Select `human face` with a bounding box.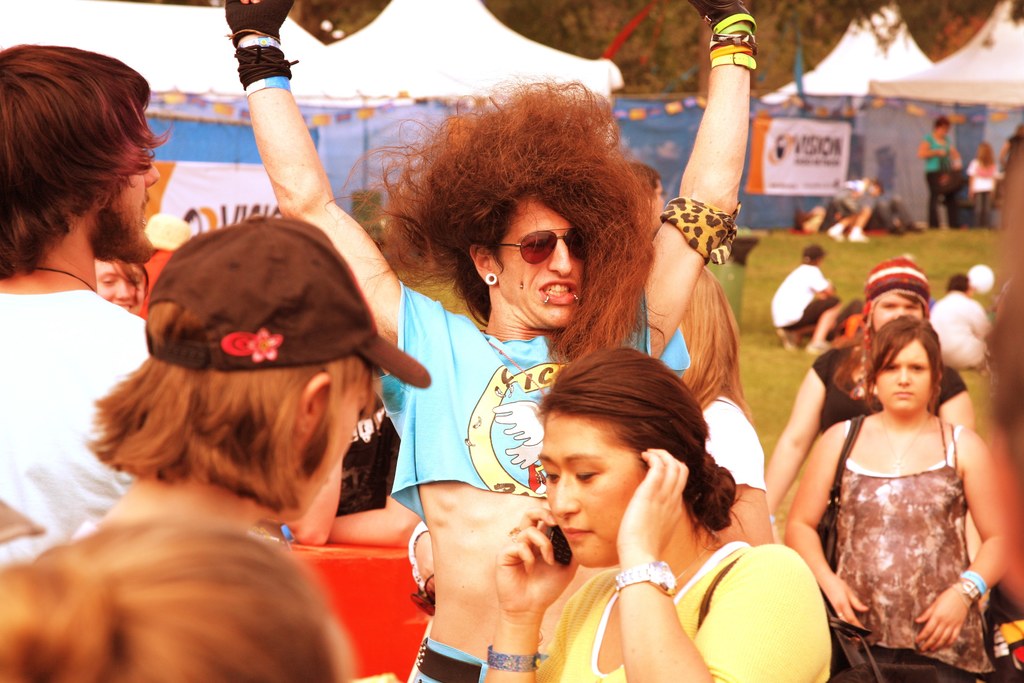
{"x1": 493, "y1": 199, "x2": 583, "y2": 327}.
